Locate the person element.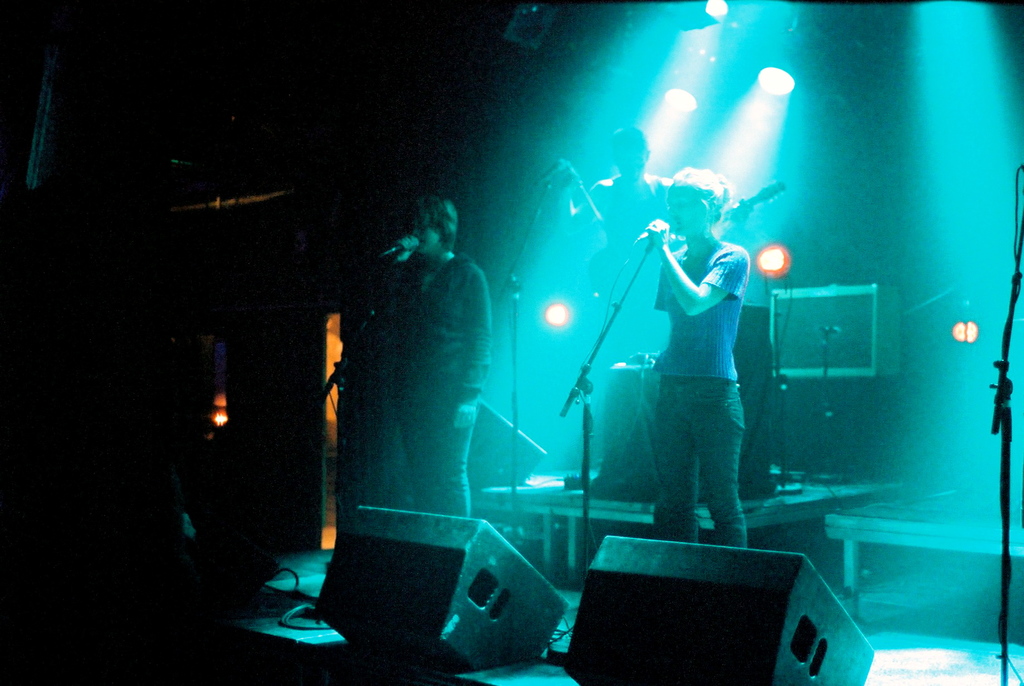
Element bbox: bbox(376, 182, 504, 557).
